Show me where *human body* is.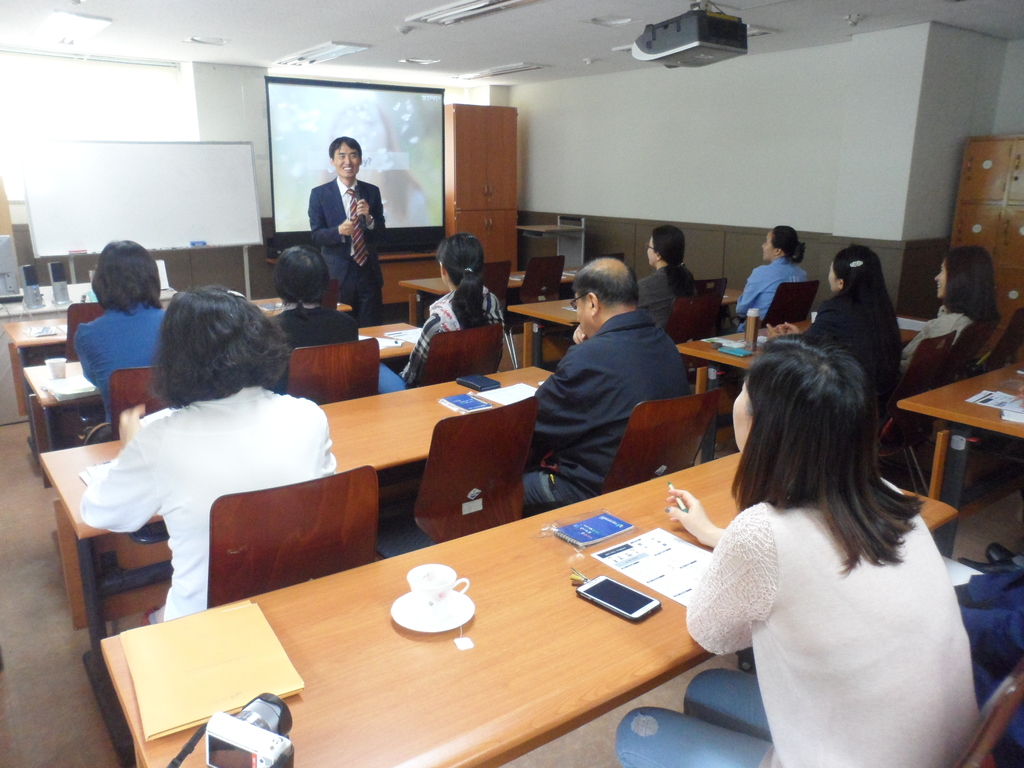
*human body* is at l=308, t=176, r=388, b=327.
